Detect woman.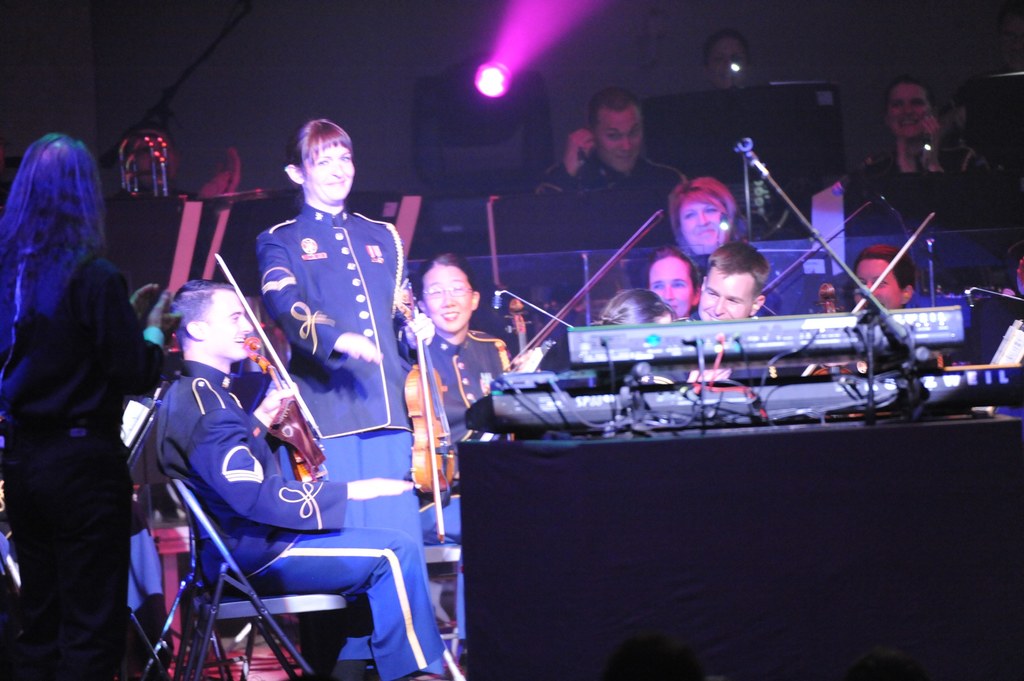
Detected at l=665, t=174, r=740, b=284.
